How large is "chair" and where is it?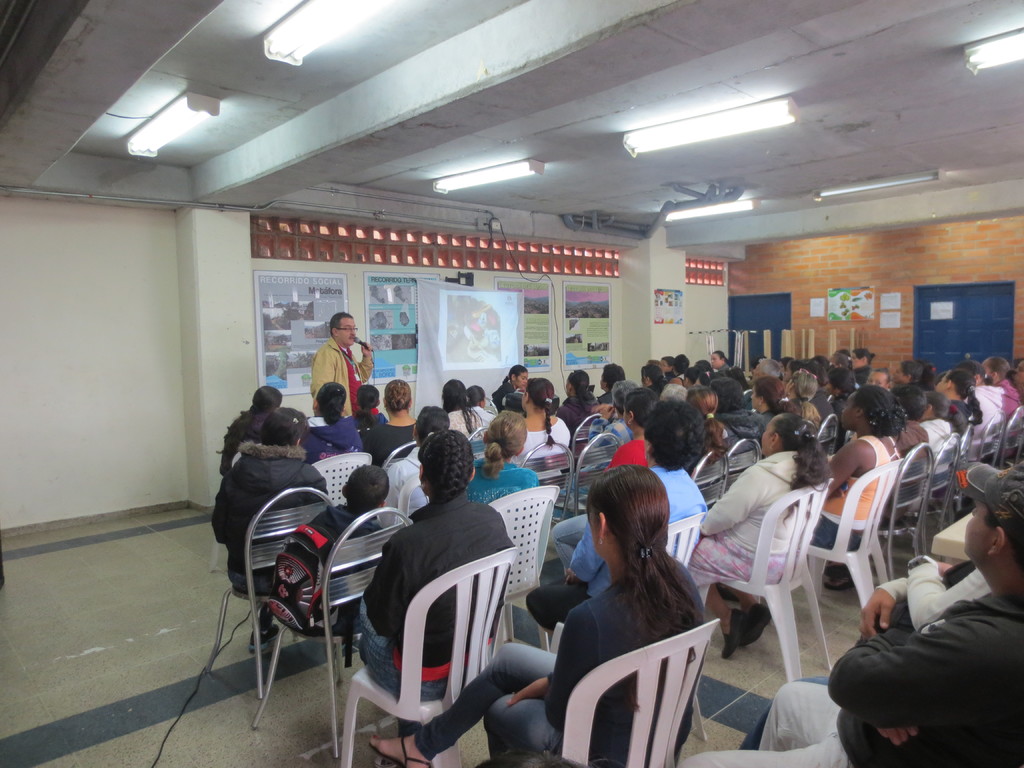
Bounding box: {"x1": 524, "y1": 440, "x2": 572, "y2": 526}.
